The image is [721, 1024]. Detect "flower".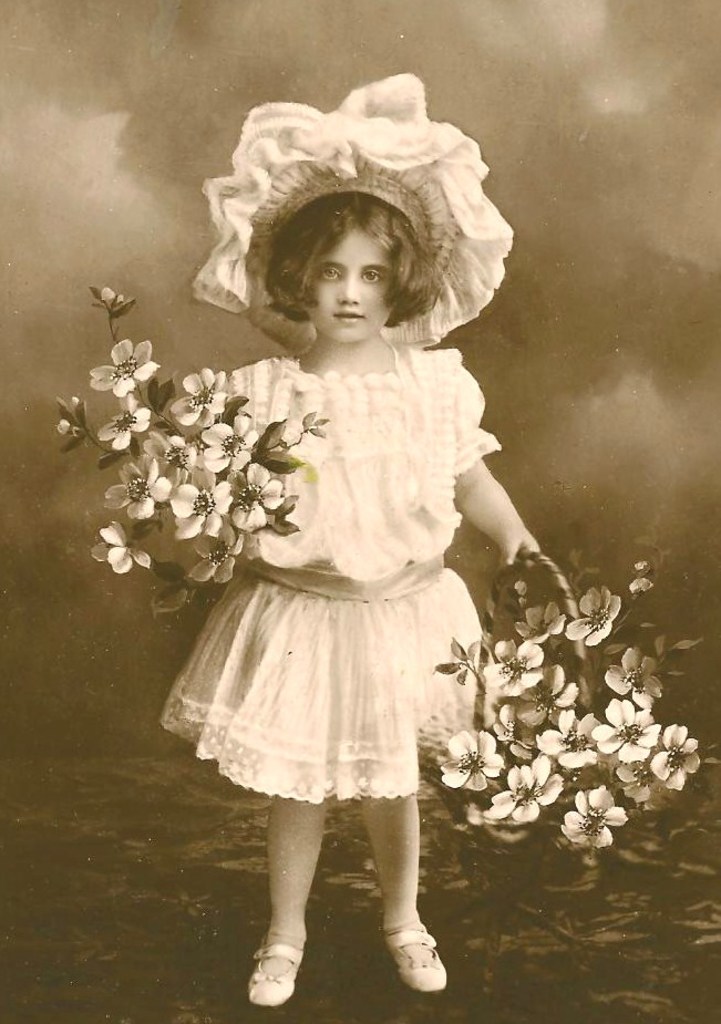
Detection: x1=488, y1=753, x2=568, y2=824.
